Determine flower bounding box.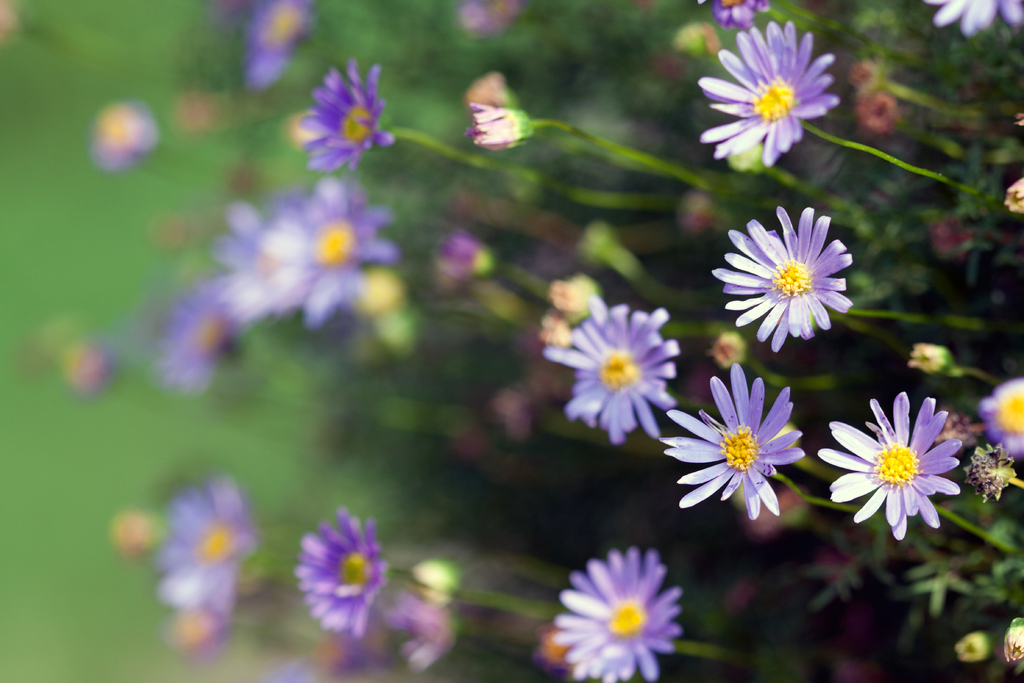
Determined: [x1=820, y1=388, x2=964, y2=539].
